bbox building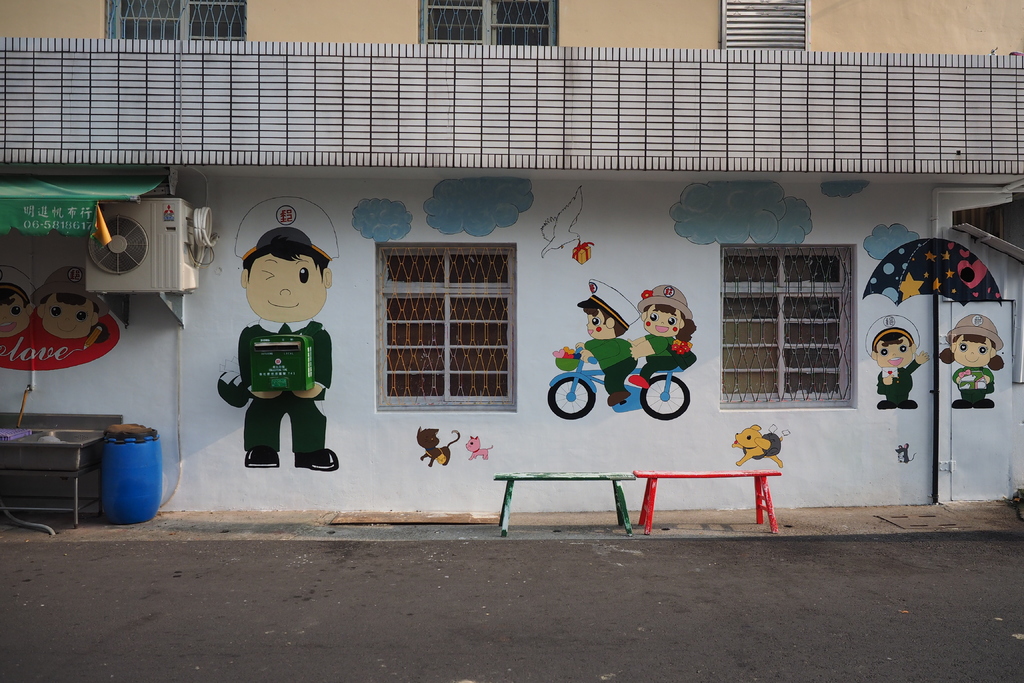
box(0, 0, 1023, 517)
